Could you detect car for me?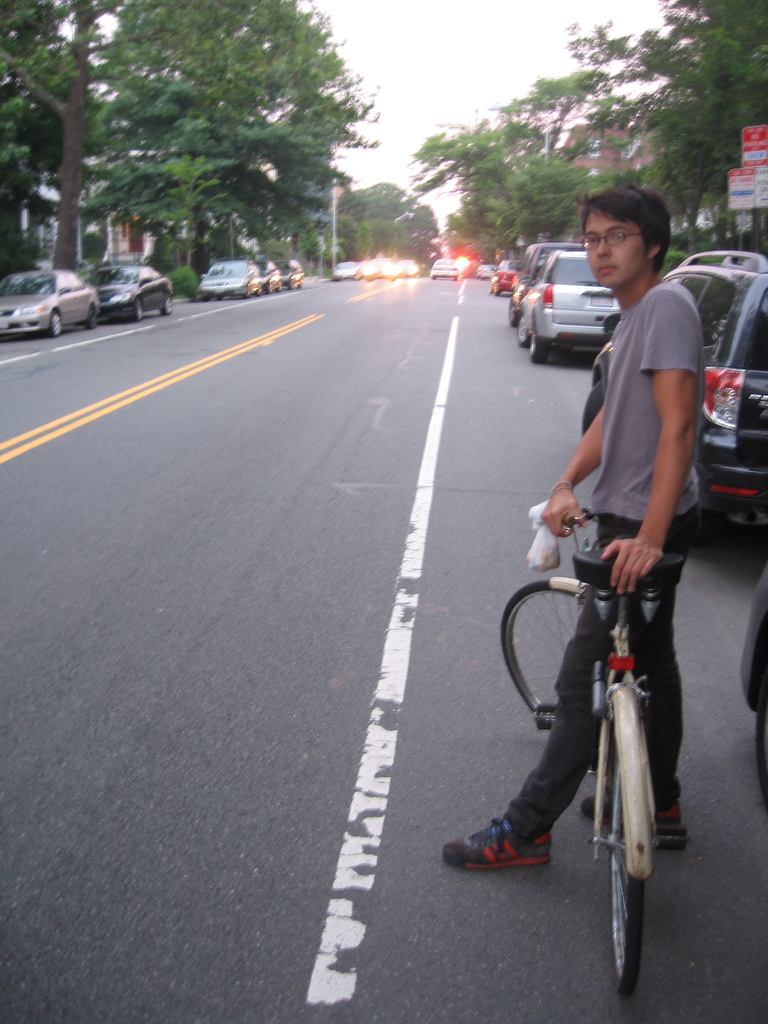
Detection result: pyautogui.locateOnScreen(248, 257, 278, 296).
